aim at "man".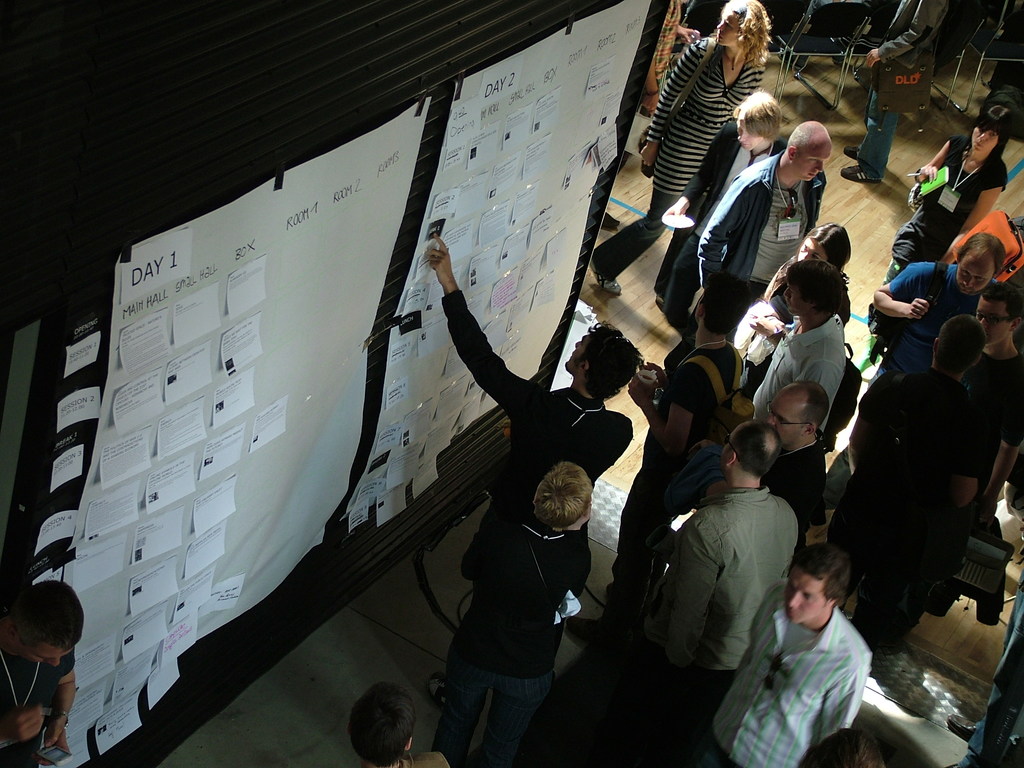
Aimed at BBox(868, 230, 1014, 383).
